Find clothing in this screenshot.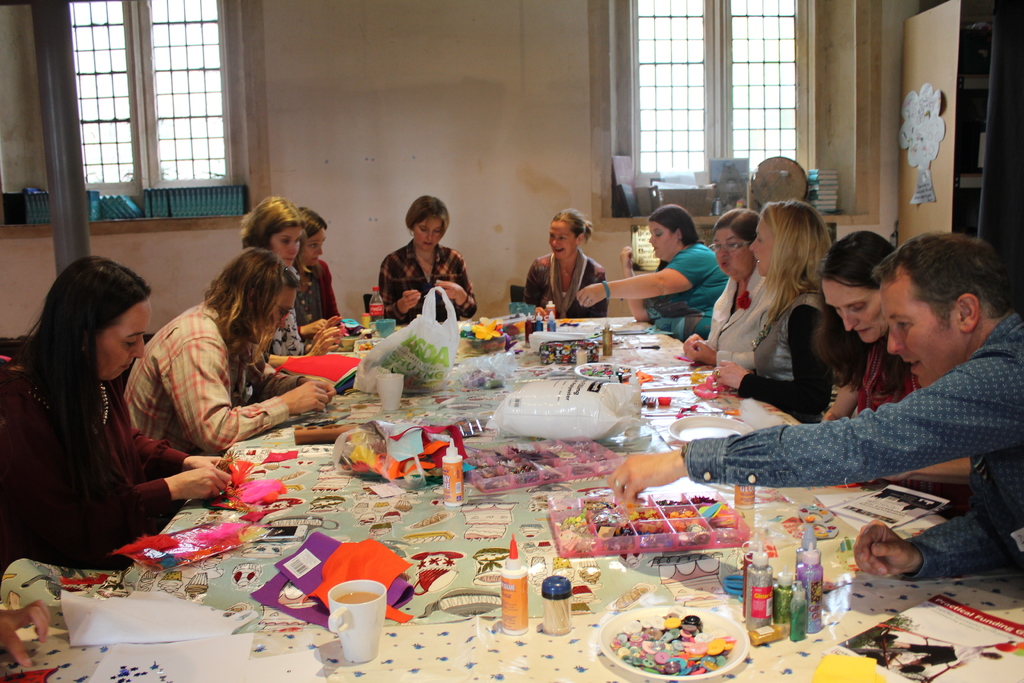
The bounding box for clothing is (709,268,762,345).
